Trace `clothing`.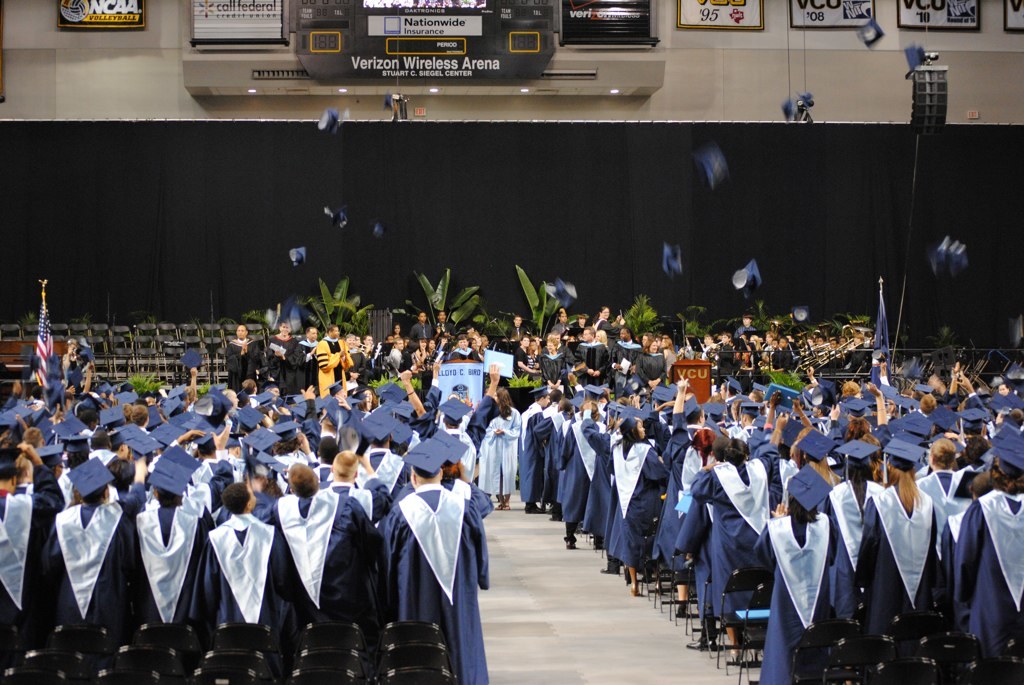
Traced to [x1=610, y1=343, x2=665, y2=379].
